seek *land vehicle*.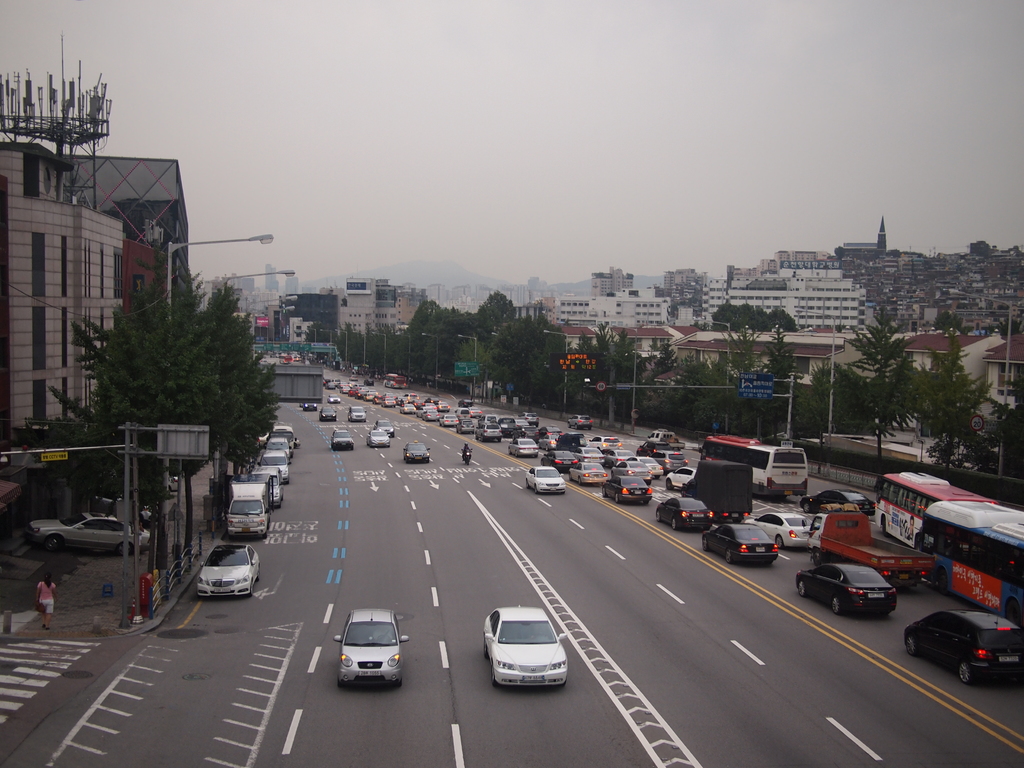
[x1=668, y1=468, x2=694, y2=487].
